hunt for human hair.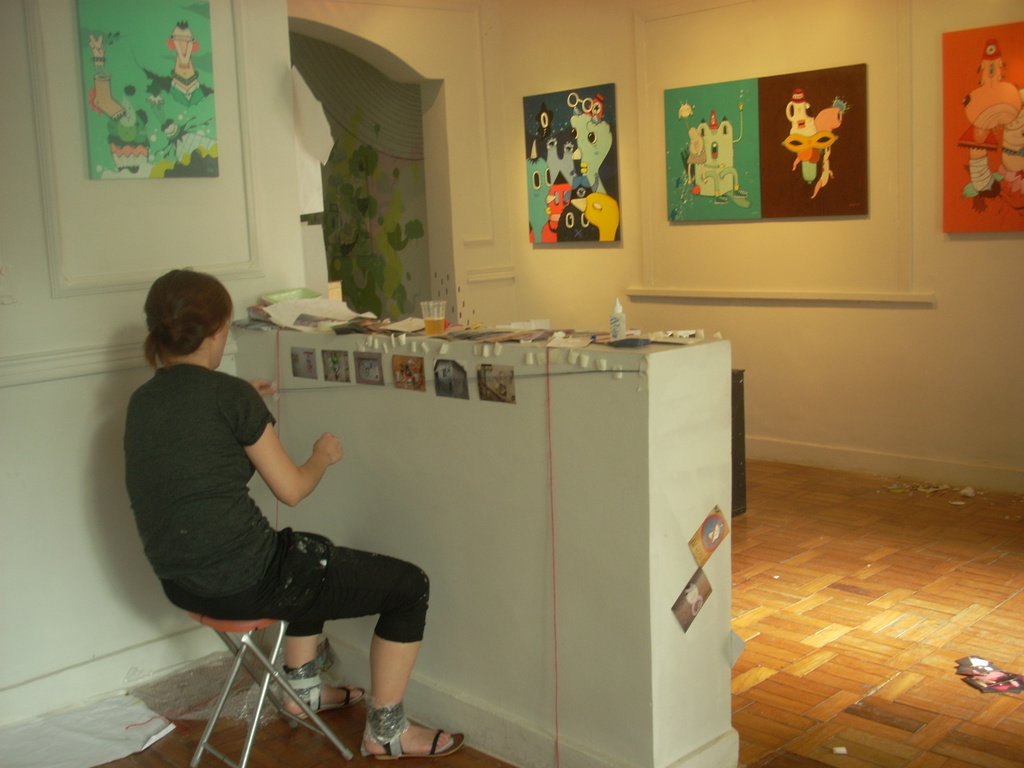
Hunted down at 131 268 228 377.
